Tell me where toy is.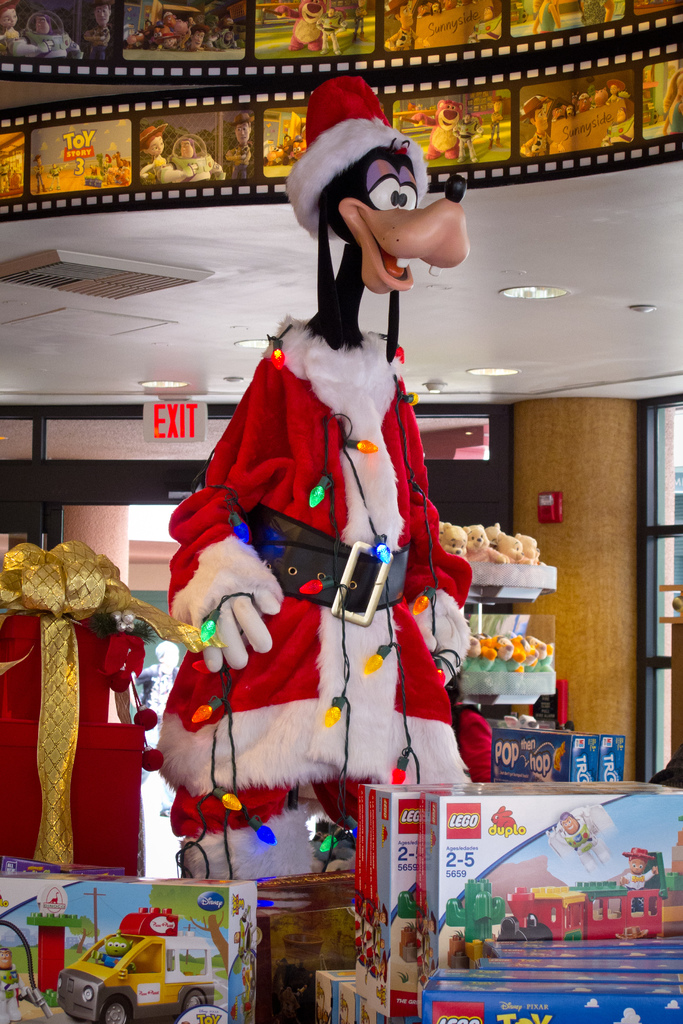
toy is at bbox(488, 100, 506, 149).
